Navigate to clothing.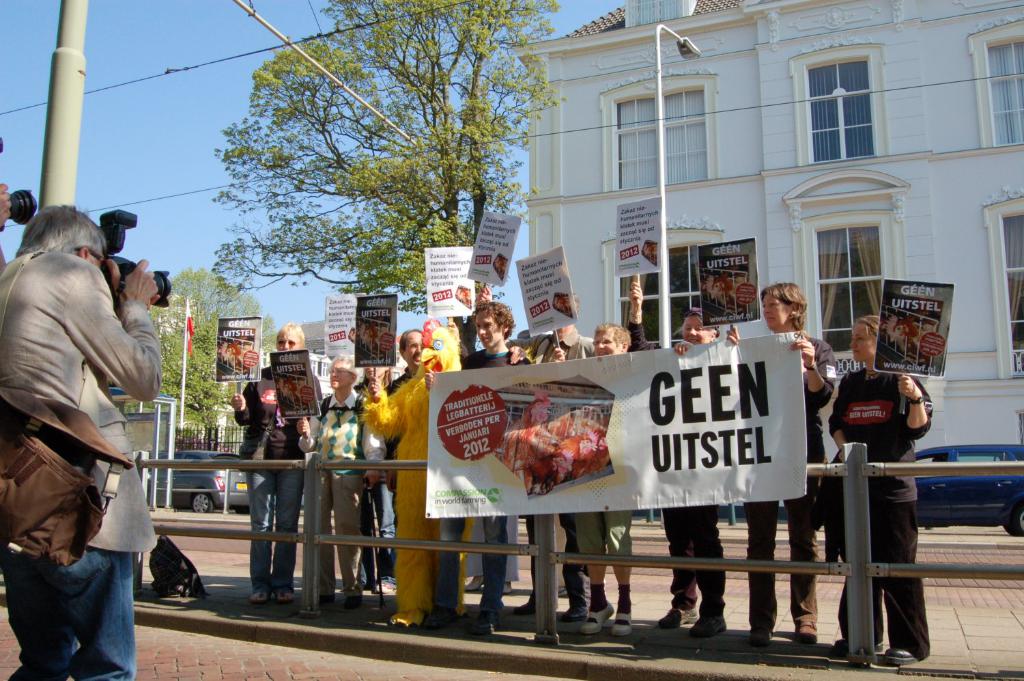
Navigation target: select_region(526, 512, 592, 617).
